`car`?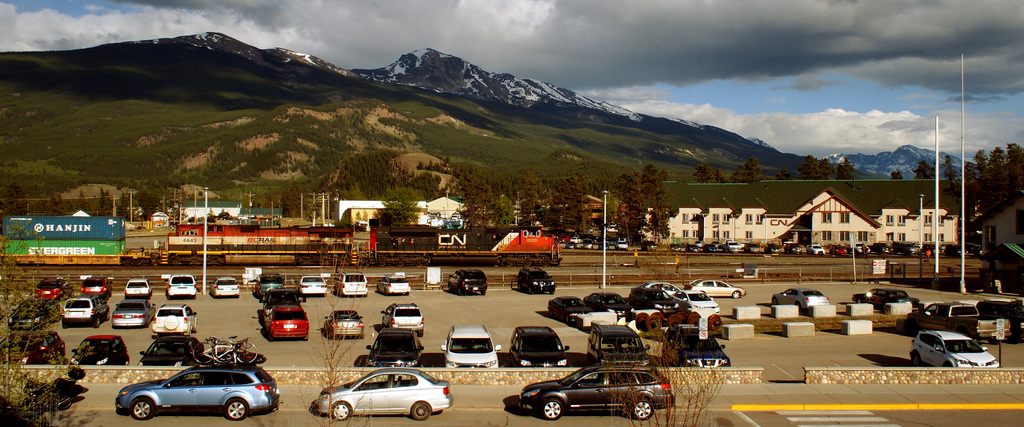
box(269, 303, 312, 340)
